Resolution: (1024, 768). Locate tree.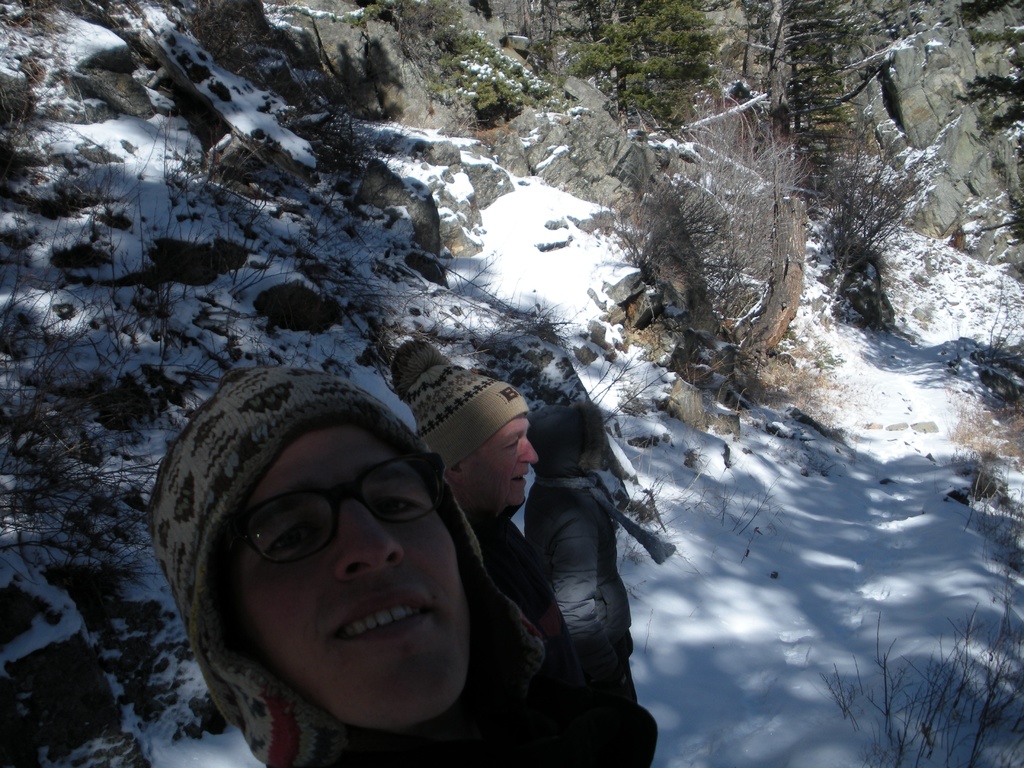
[820,590,1023,767].
